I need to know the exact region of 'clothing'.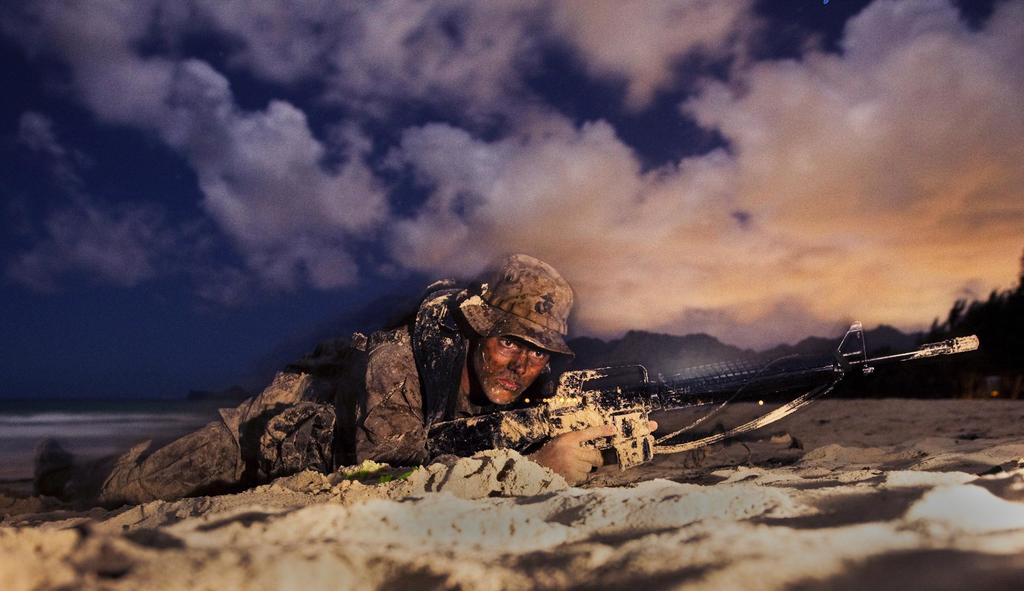
Region: detection(49, 334, 360, 511).
